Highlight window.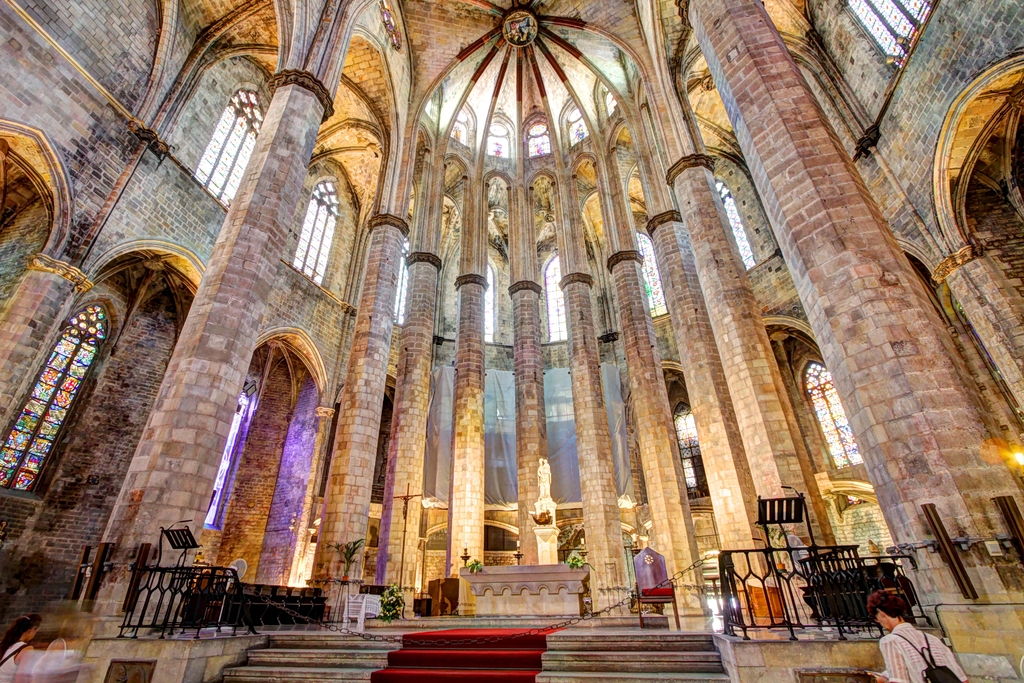
Highlighted region: region(634, 231, 668, 319).
